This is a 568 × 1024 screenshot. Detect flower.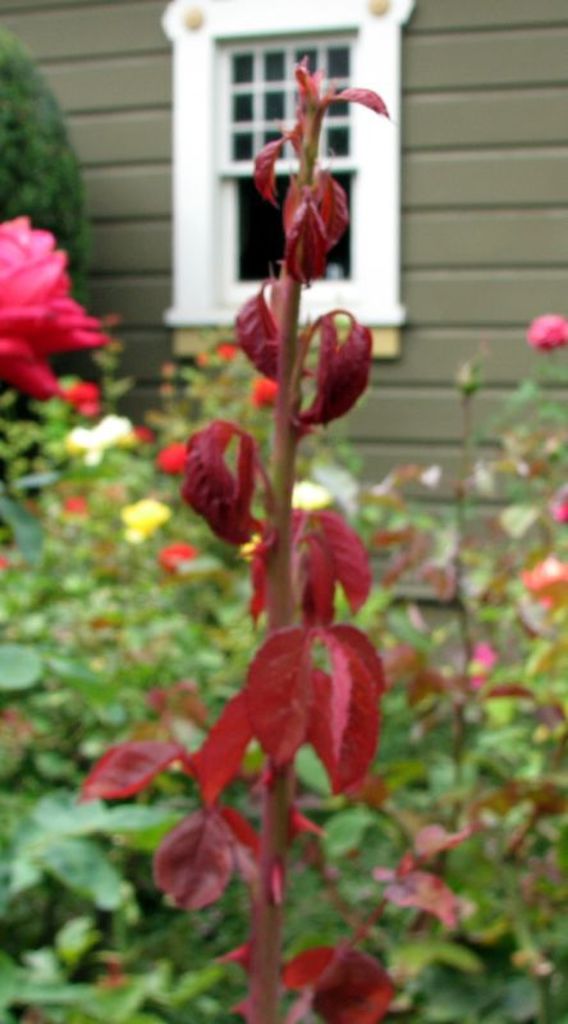
69/490/81/516.
